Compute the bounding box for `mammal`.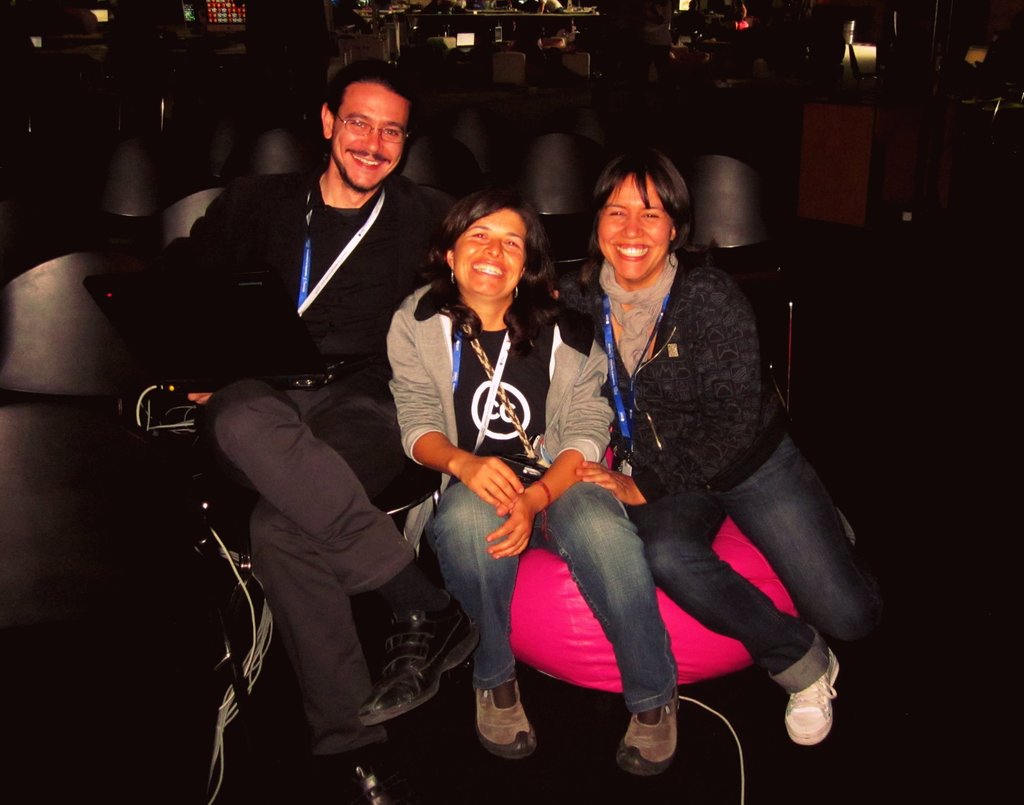
[x1=535, y1=0, x2=564, y2=14].
